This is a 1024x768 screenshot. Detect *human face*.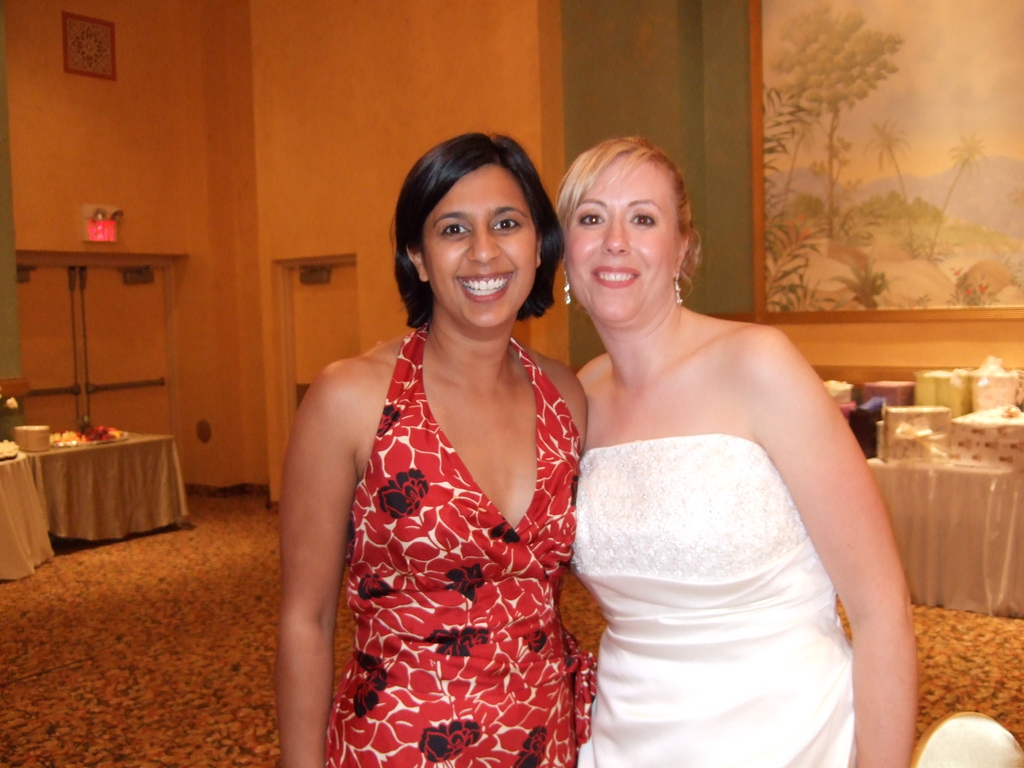
select_region(422, 167, 536, 328).
